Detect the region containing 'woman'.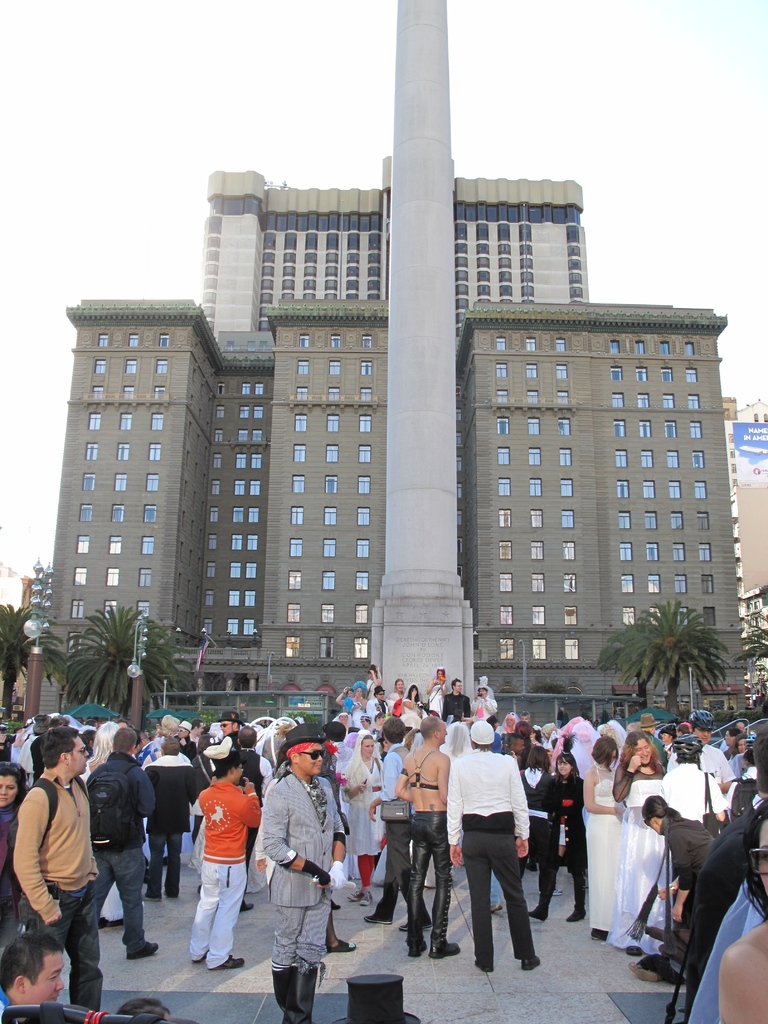
(left=368, top=684, right=391, bottom=716).
